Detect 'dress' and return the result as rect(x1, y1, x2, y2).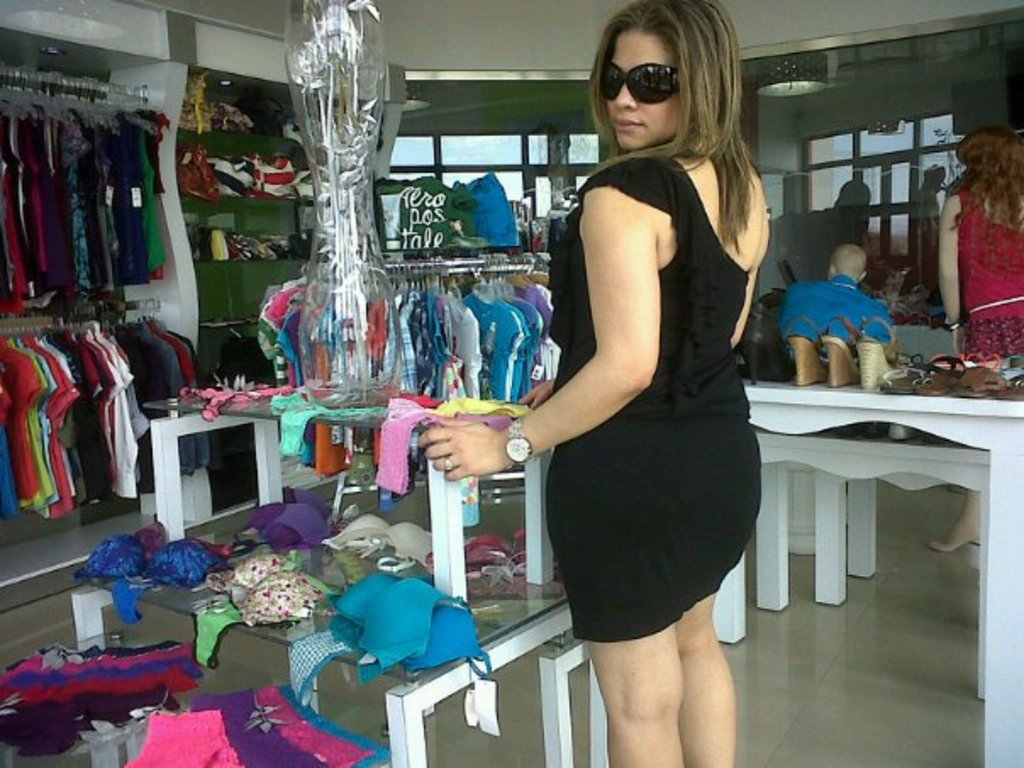
rect(543, 156, 763, 639).
